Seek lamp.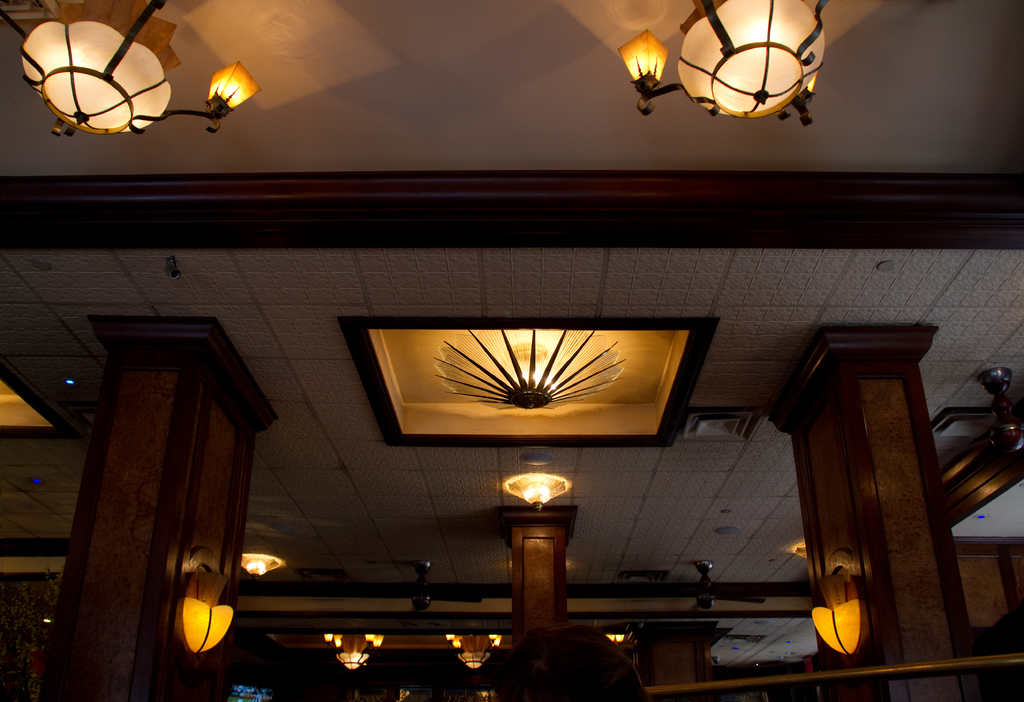
locate(323, 632, 383, 671).
